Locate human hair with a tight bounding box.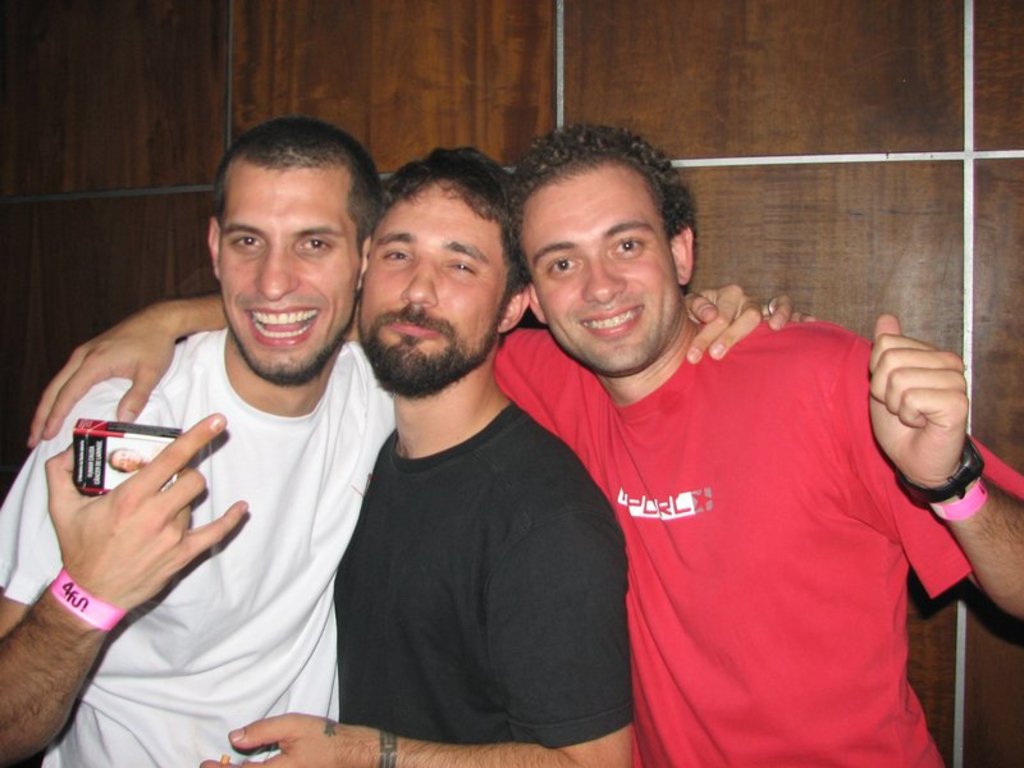
rect(212, 110, 383, 261).
